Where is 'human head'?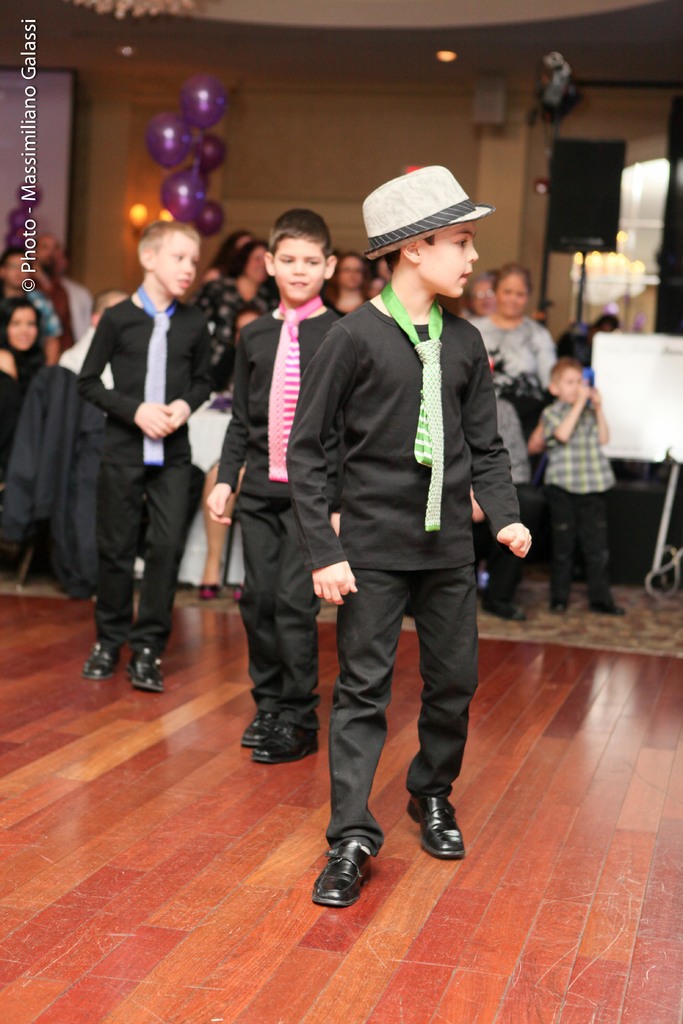
<box>491,263,532,323</box>.
